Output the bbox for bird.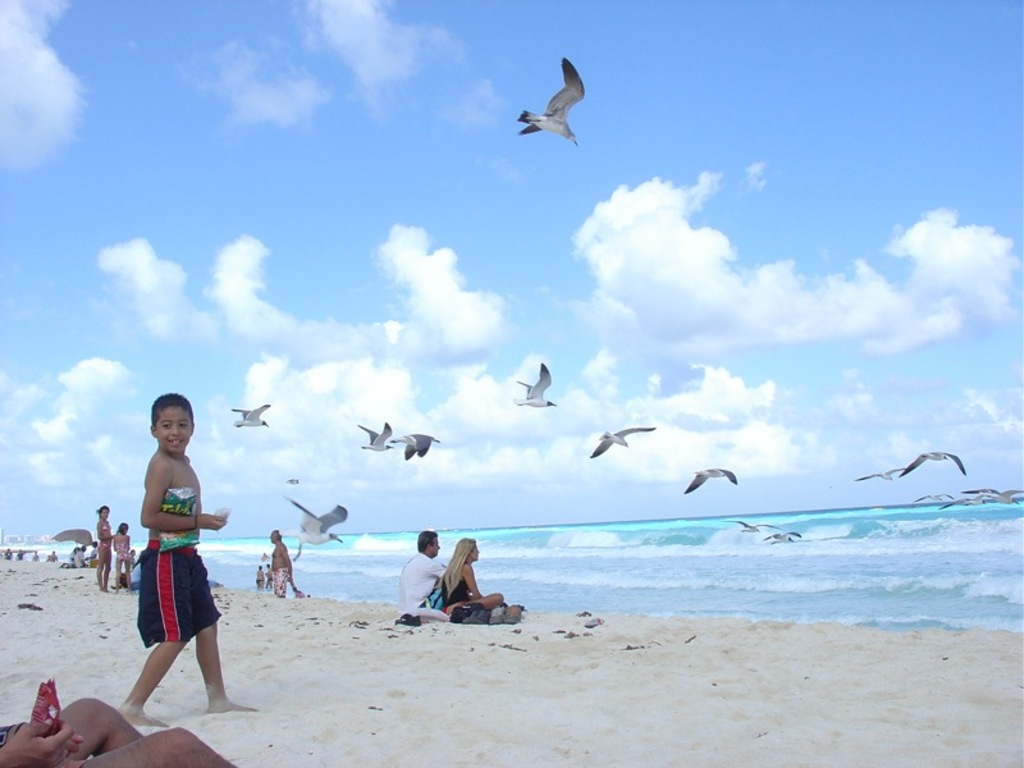
{"x1": 232, "y1": 403, "x2": 274, "y2": 428}.
